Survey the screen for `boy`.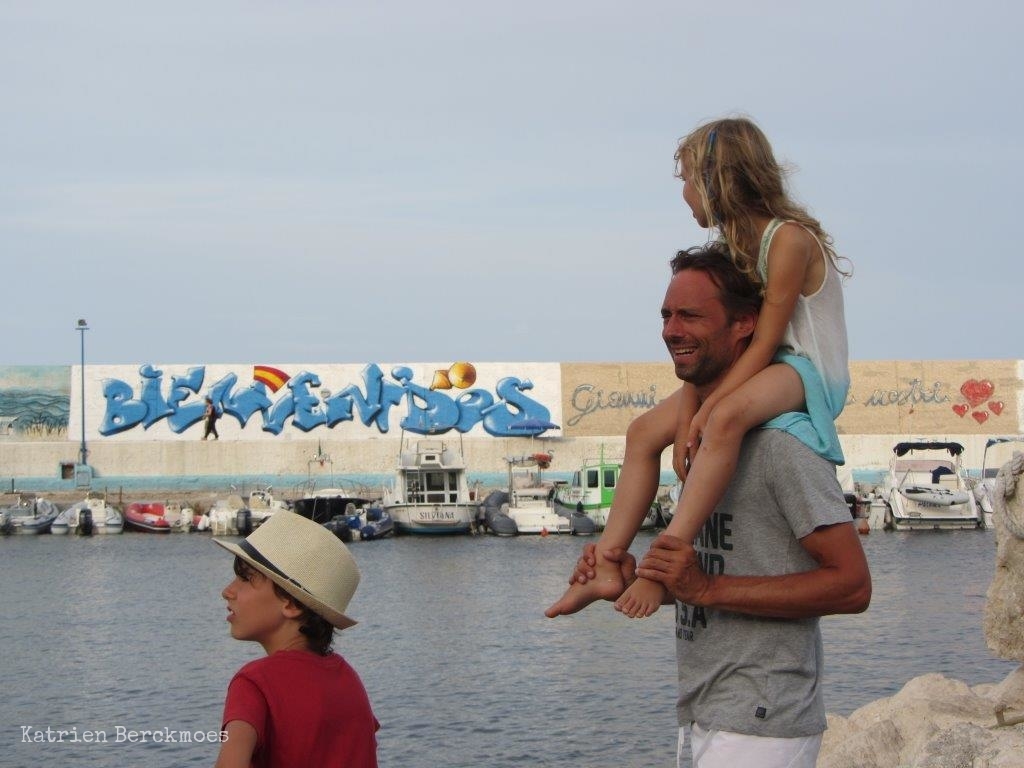
Survey found: [219,507,421,767].
